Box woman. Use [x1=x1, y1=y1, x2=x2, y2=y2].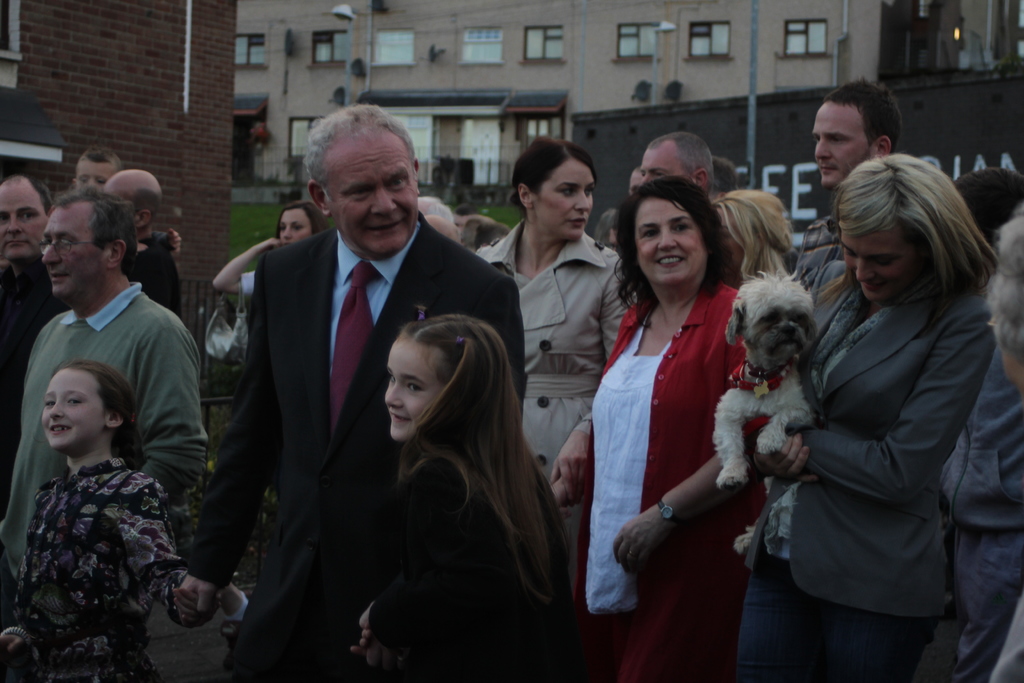
[x1=468, y1=134, x2=643, y2=607].
